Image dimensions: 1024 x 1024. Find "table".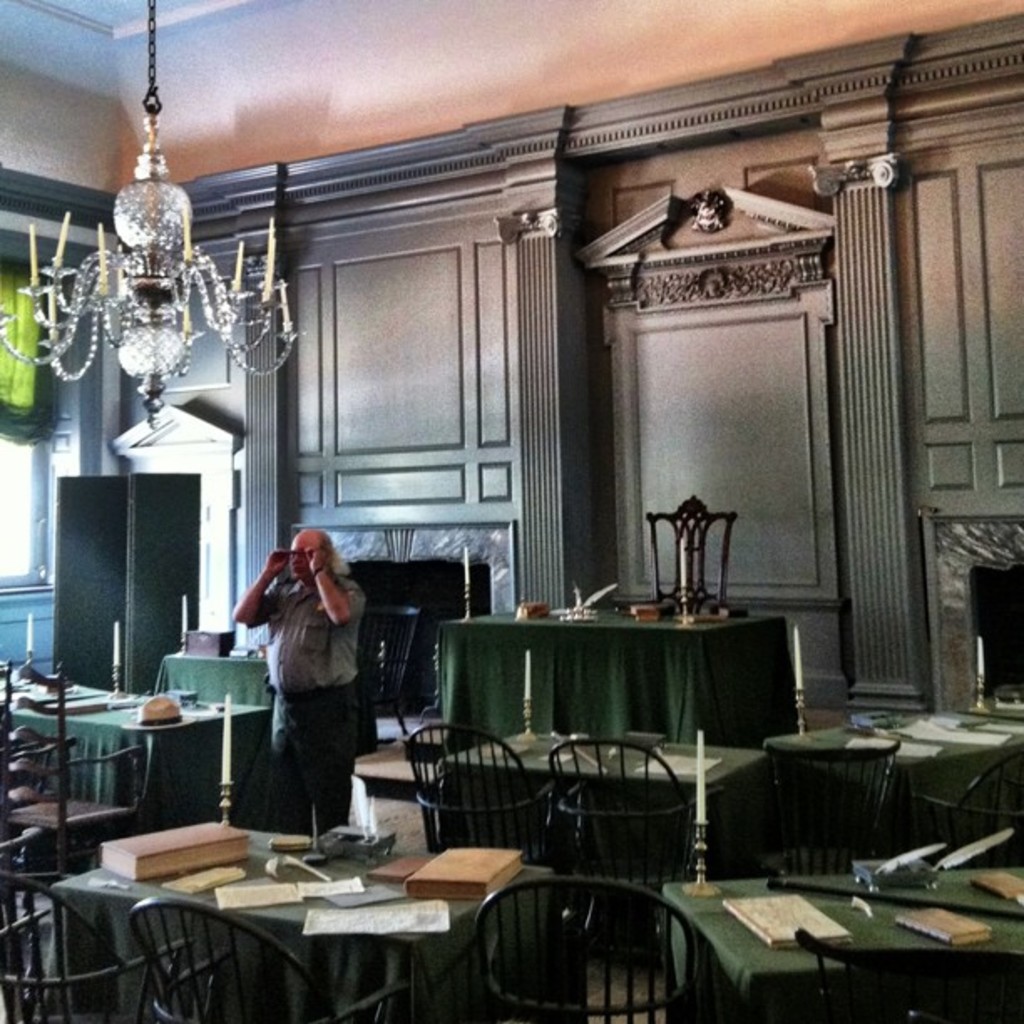
bbox=[768, 696, 1022, 865].
